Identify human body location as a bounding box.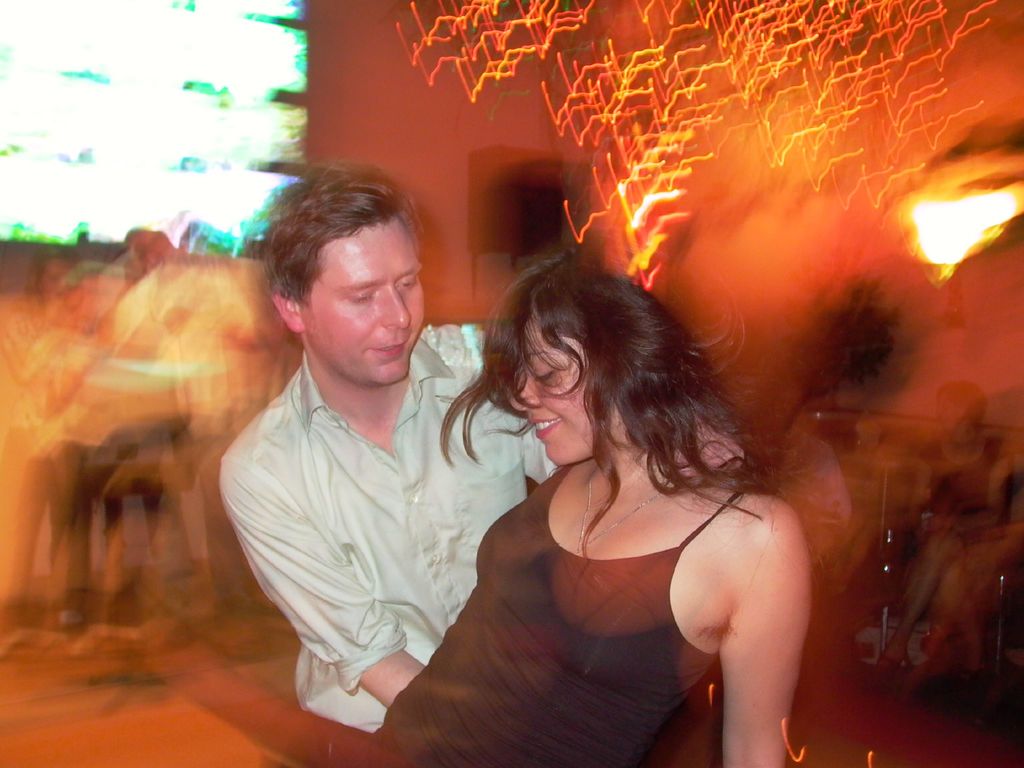
x1=212, y1=316, x2=558, y2=767.
